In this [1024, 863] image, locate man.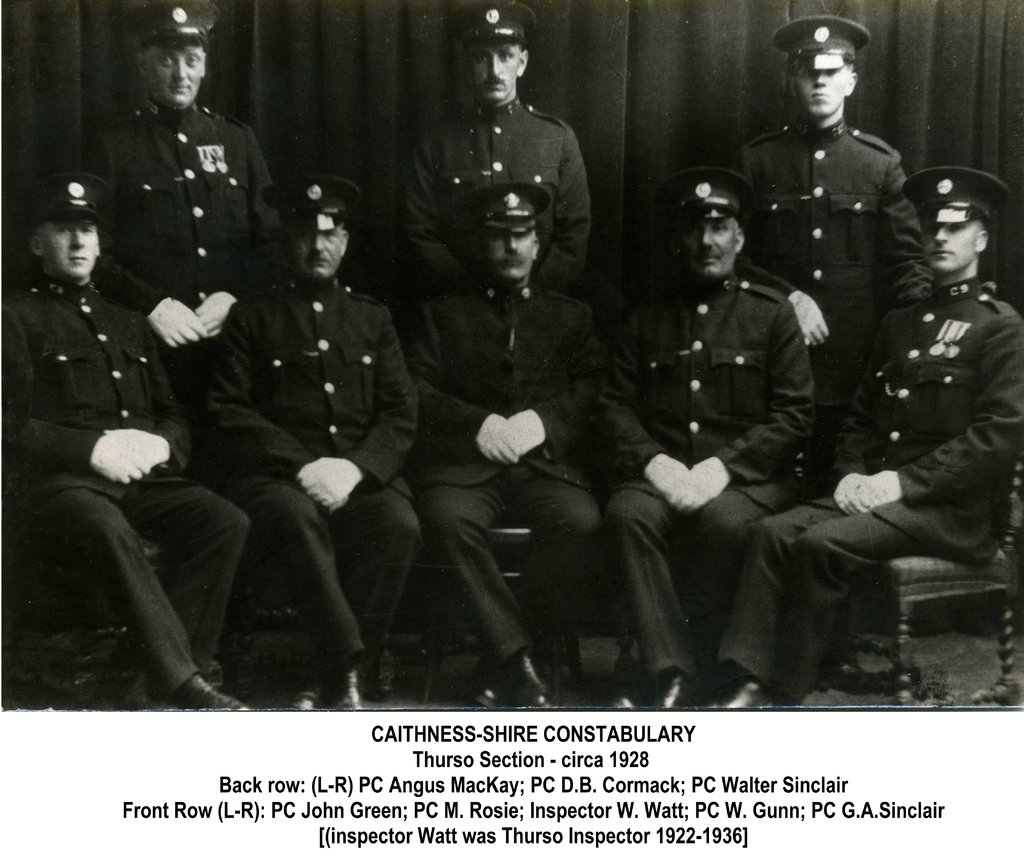
Bounding box: Rect(0, 173, 250, 713).
